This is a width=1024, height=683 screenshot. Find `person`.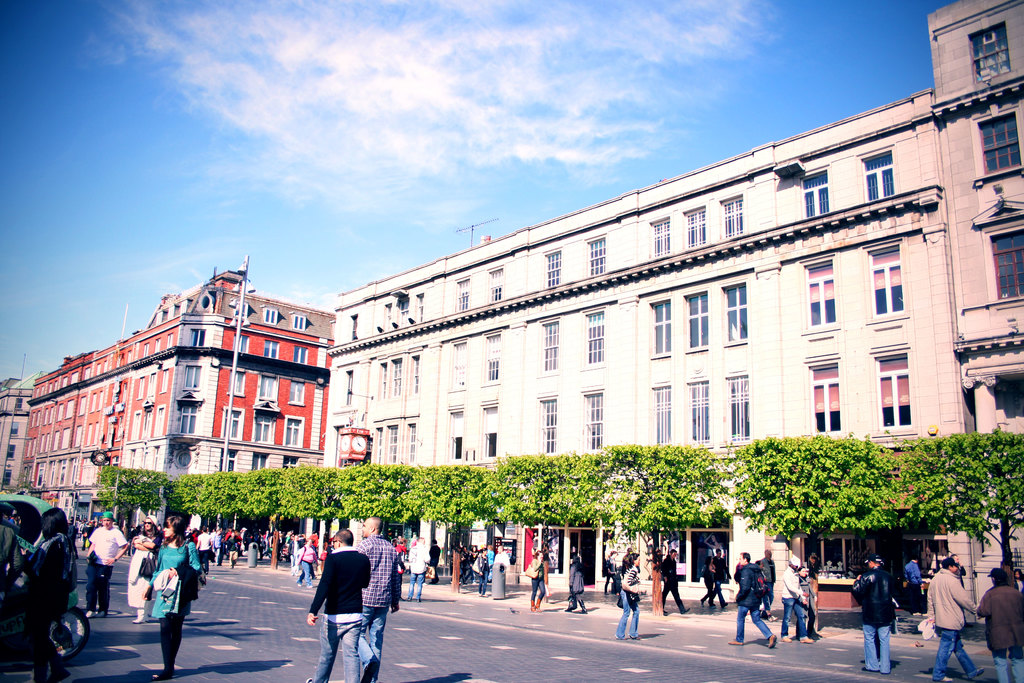
Bounding box: [24,511,78,682].
